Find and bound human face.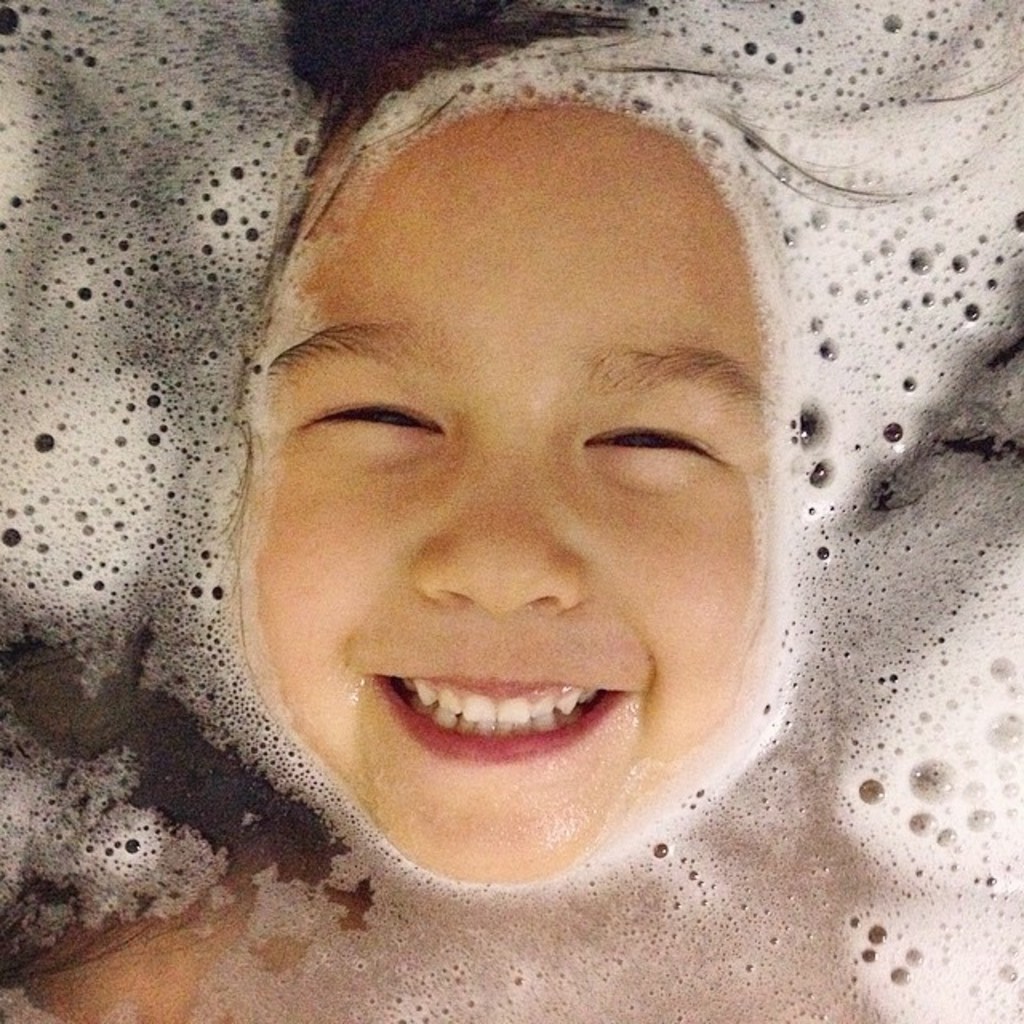
Bound: select_region(235, 72, 786, 874).
